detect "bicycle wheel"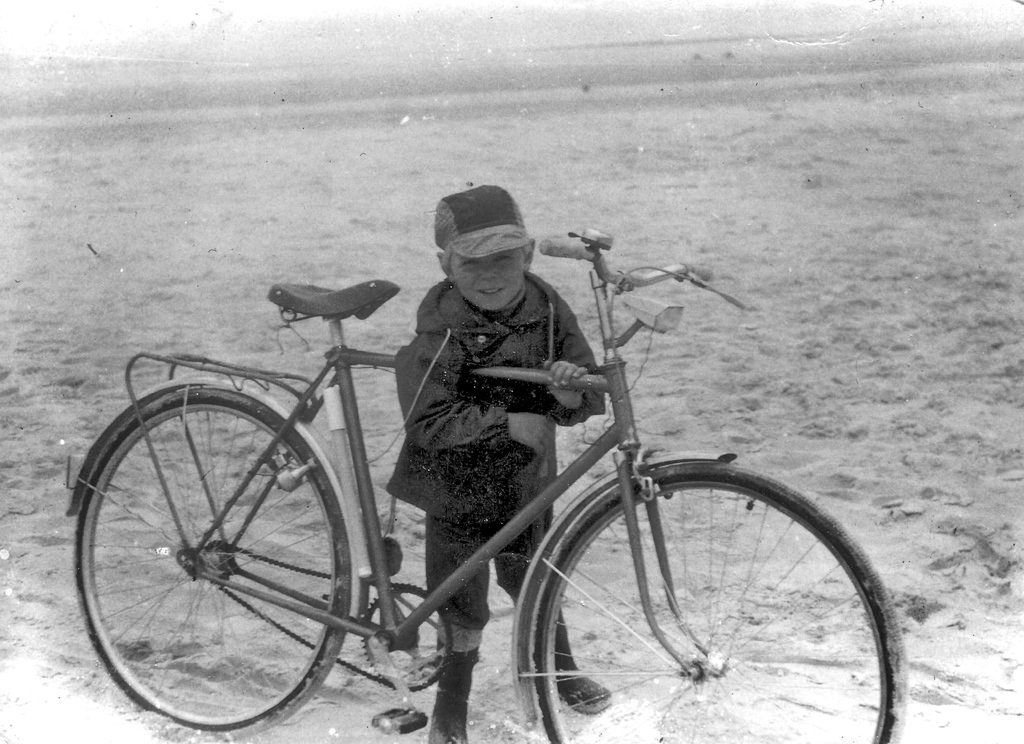
(73,383,347,743)
